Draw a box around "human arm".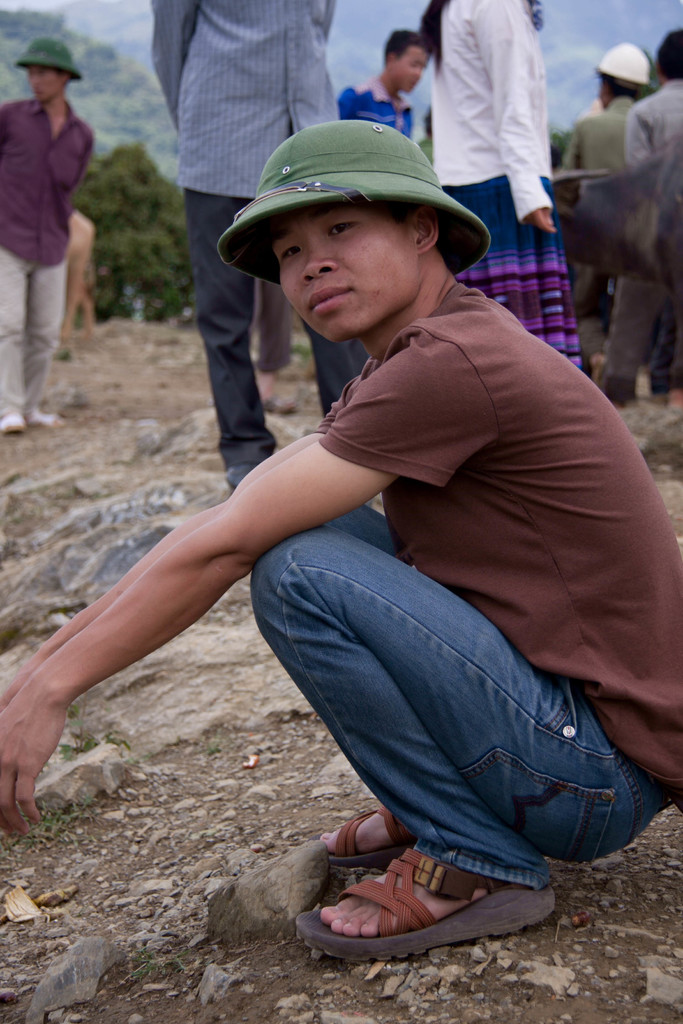
Rect(557, 118, 581, 202).
